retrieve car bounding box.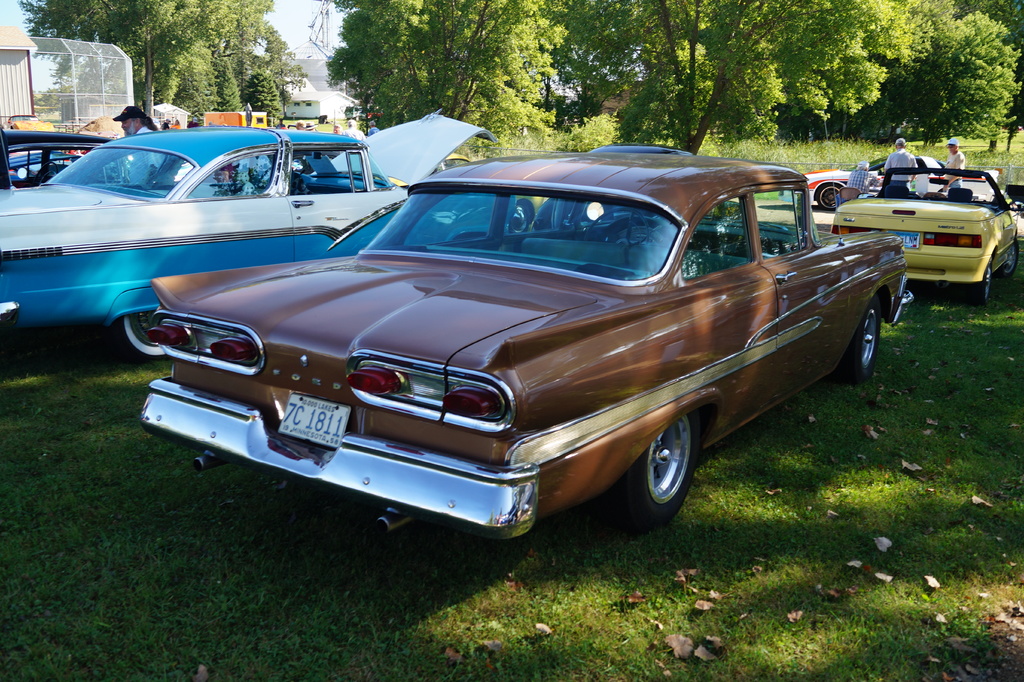
Bounding box: l=0, t=128, r=128, b=185.
